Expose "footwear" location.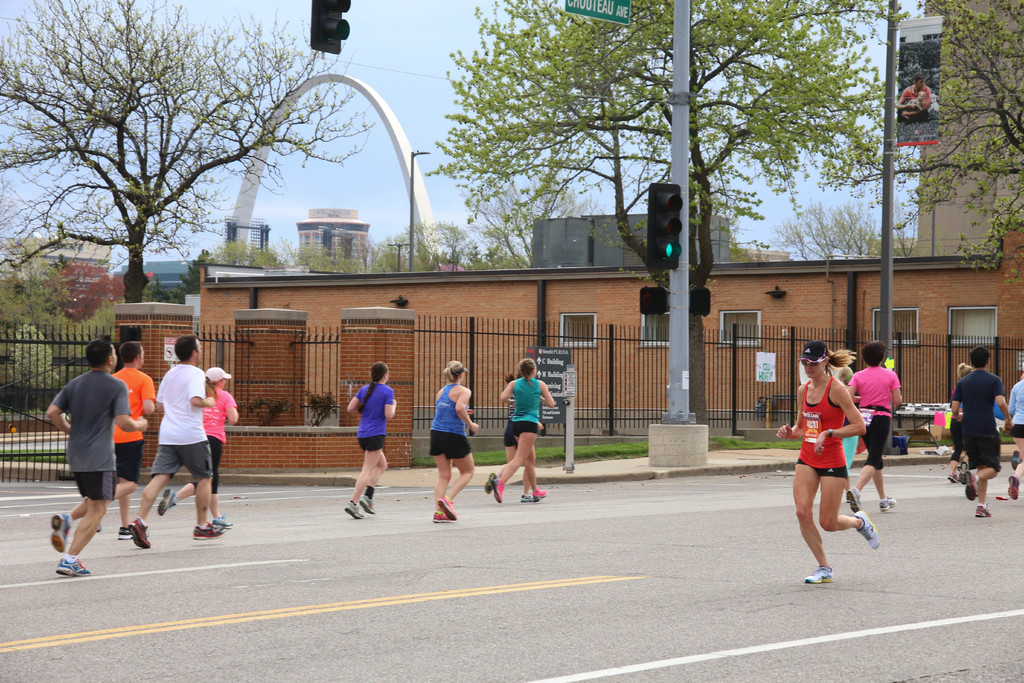
Exposed at 156:490:178:516.
